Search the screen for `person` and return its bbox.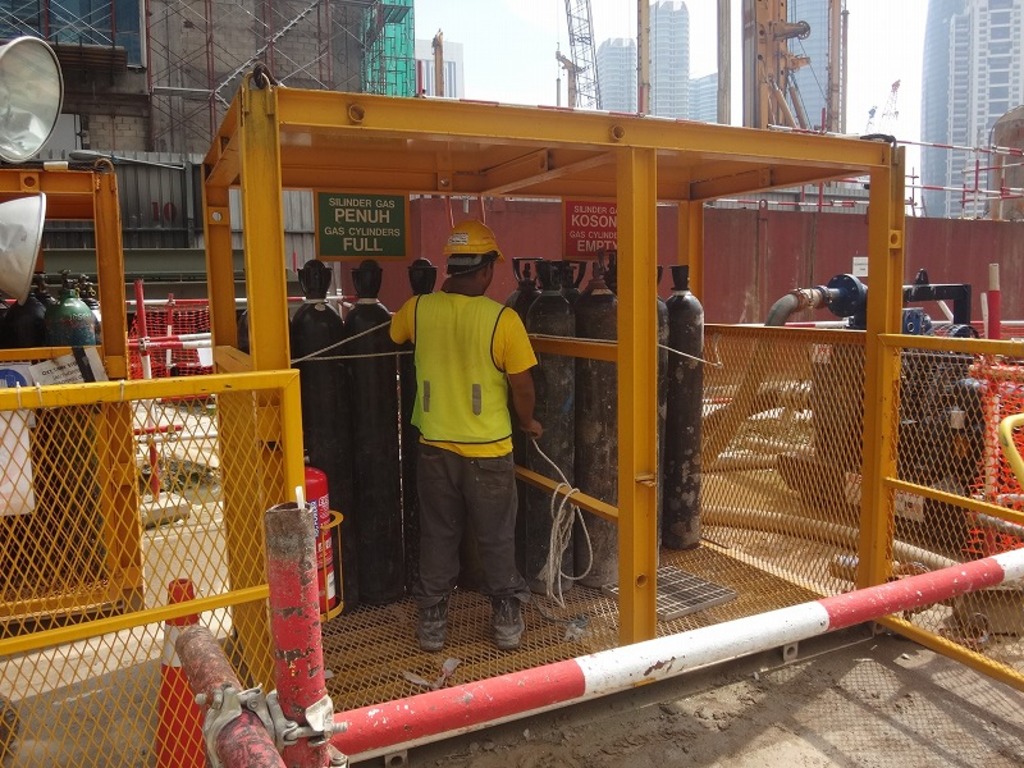
Found: <box>376,177,568,692</box>.
